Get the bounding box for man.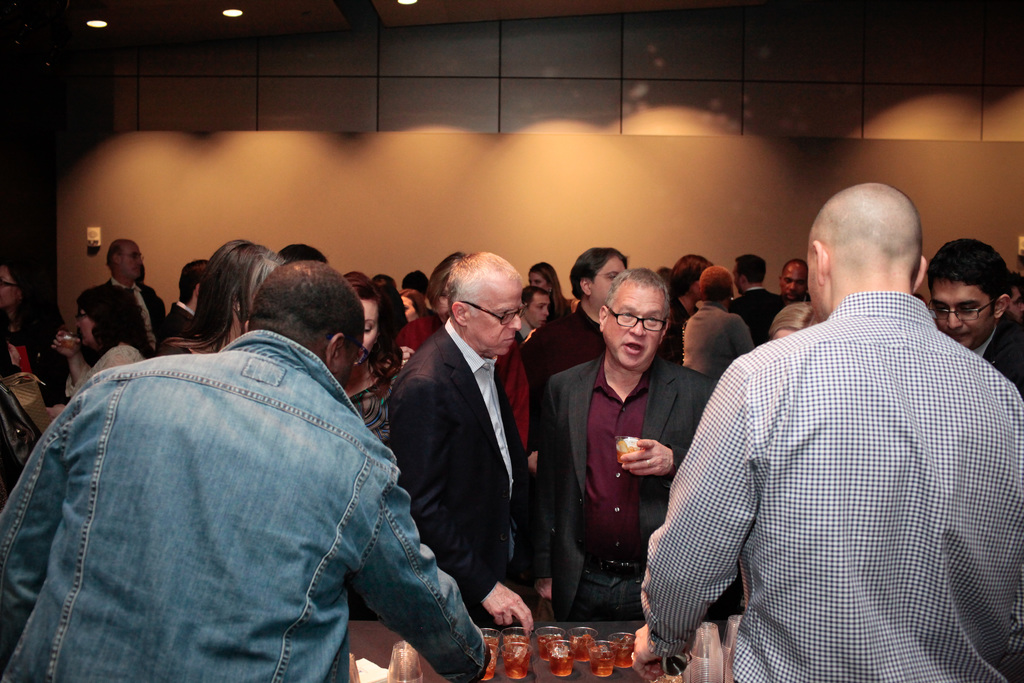
[x1=652, y1=158, x2=1012, y2=664].
